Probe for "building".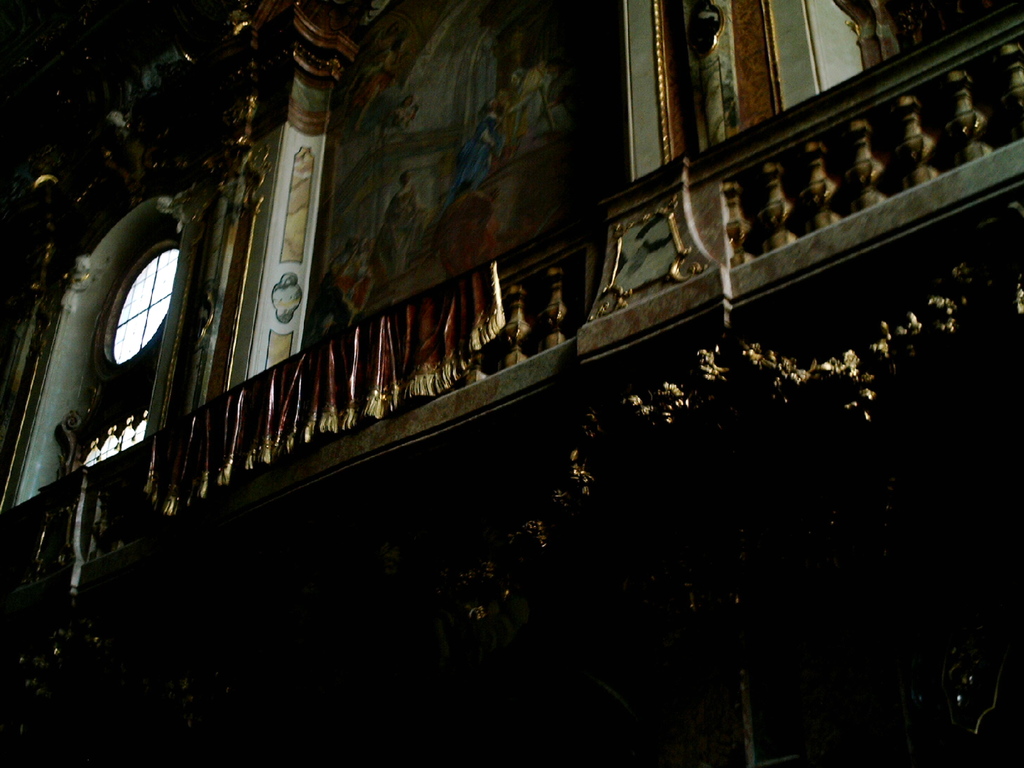
Probe result: 0 3 1023 767.
